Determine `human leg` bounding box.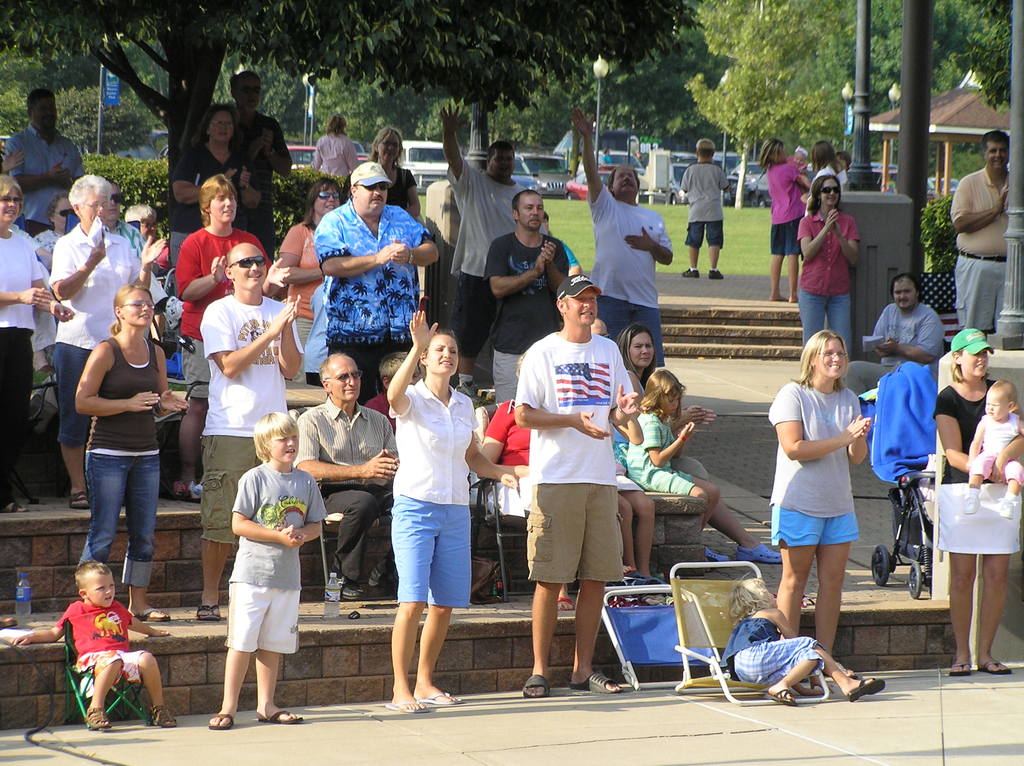
Determined: region(318, 484, 380, 600).
